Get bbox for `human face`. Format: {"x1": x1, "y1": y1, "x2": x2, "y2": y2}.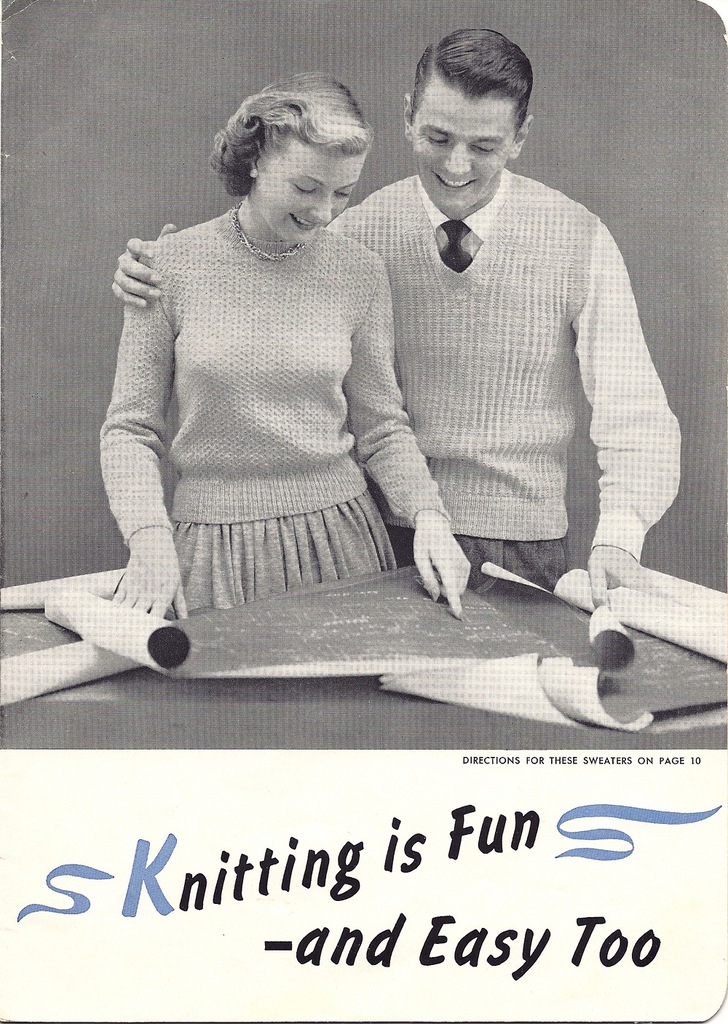
{"x1": 250, "y1": 138, "x2": 374, "y2": 238}.
